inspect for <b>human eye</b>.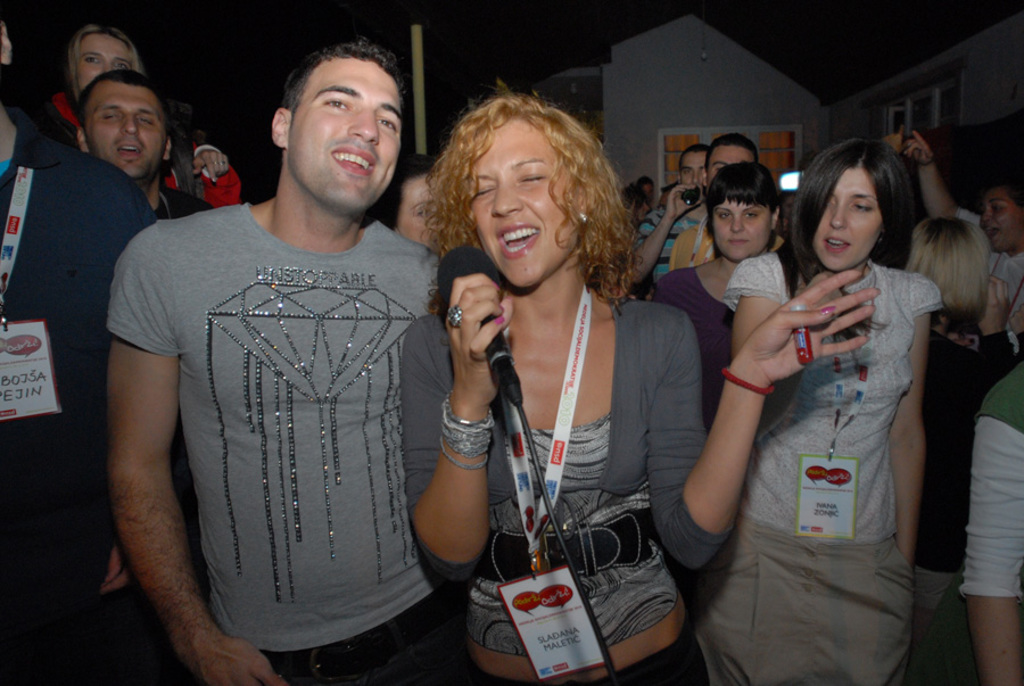
Inspection: x1=382, y1=113, x2=402, y2=135.
